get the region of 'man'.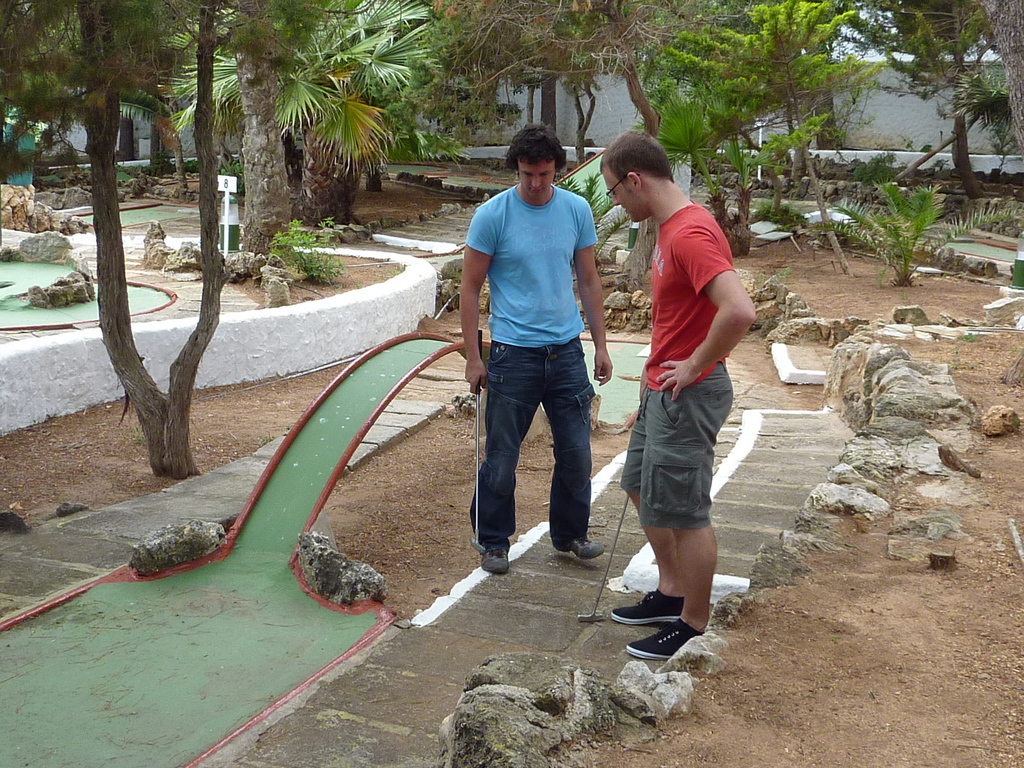
<bbox>452, 126, 620, 602</bbox>.
